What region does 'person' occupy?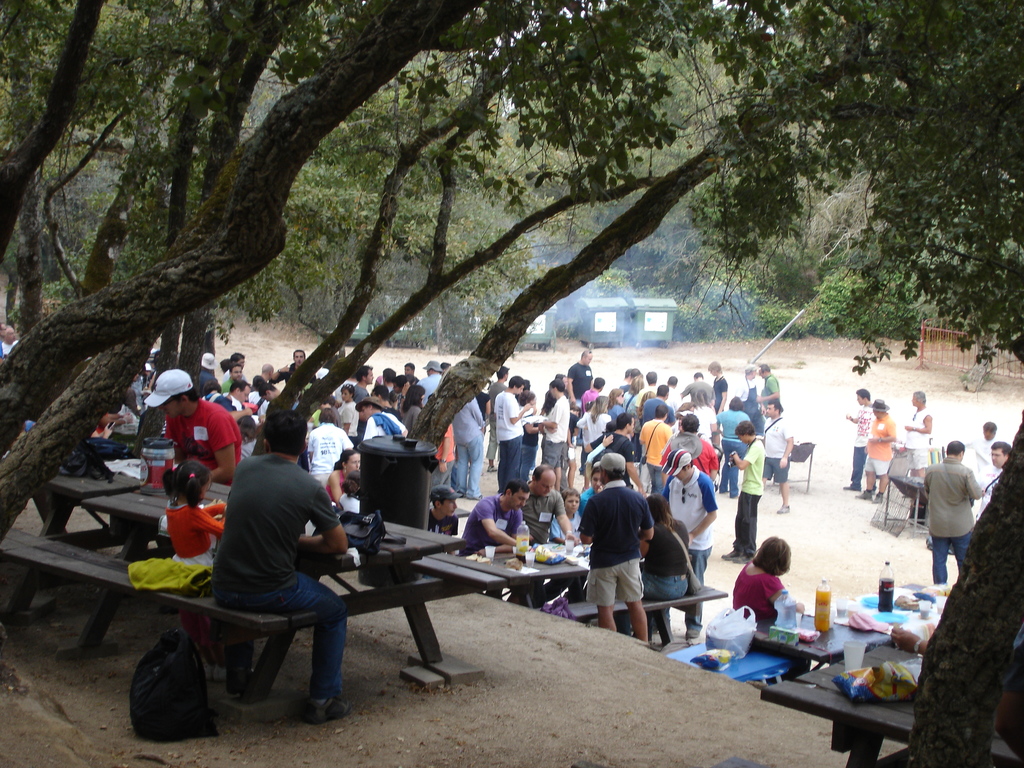
{"x1": 759, "y1": 399, "x2": 792, "y2": 513}.
